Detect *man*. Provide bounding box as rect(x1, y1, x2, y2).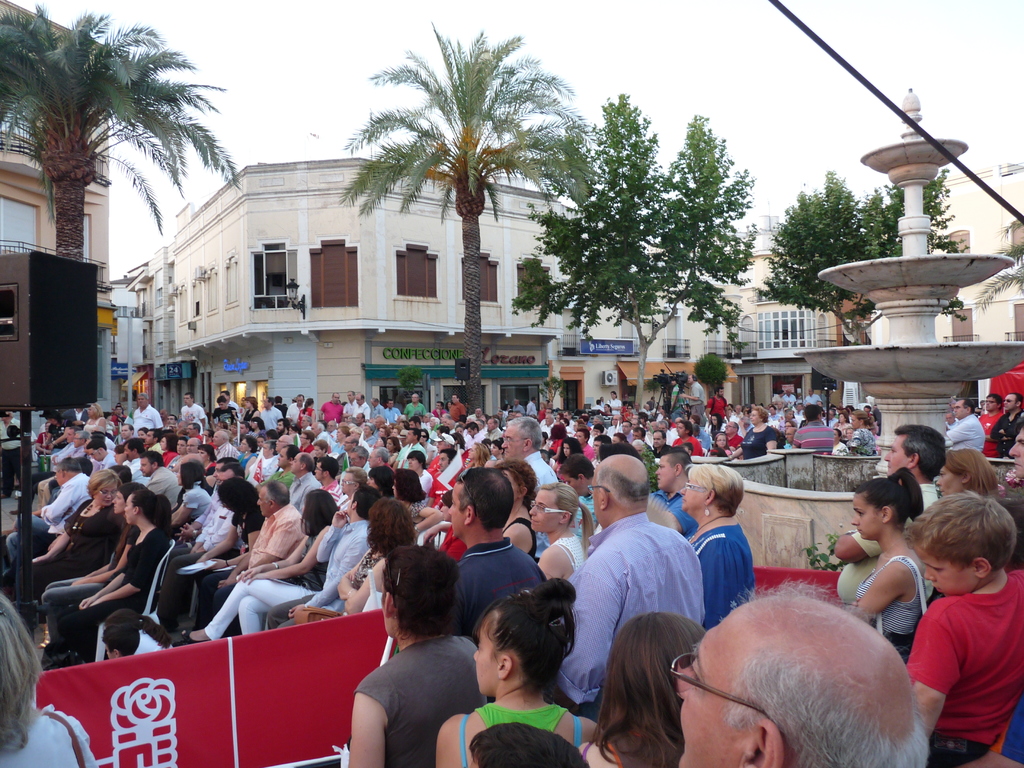
rect(829, 425, 952, 646).
